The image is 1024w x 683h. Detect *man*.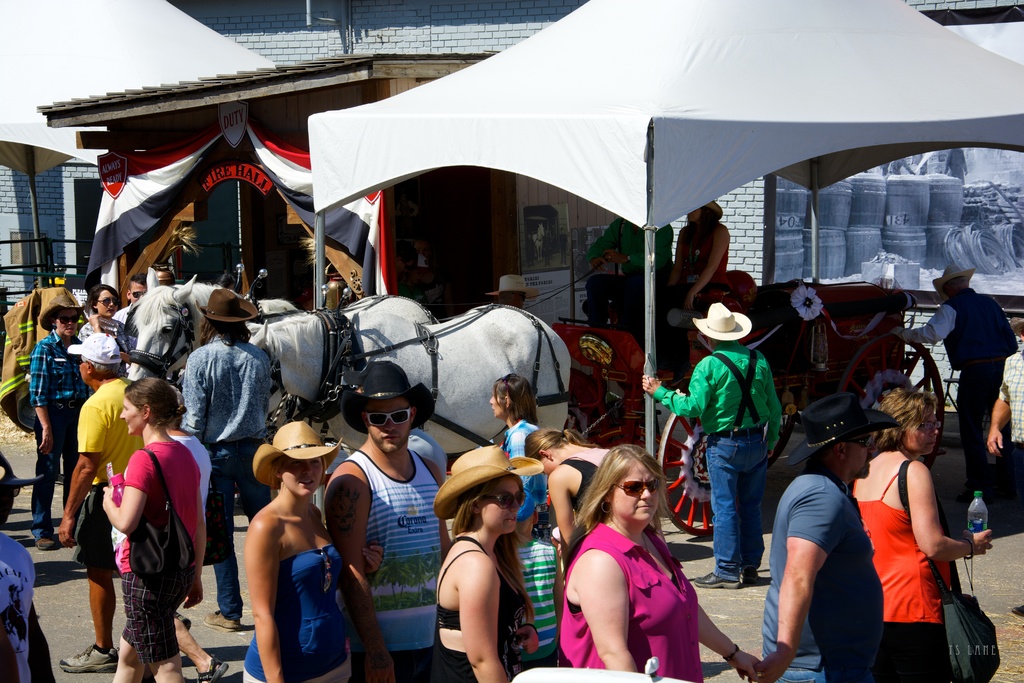
Detection: {"left": 639, "top": 303, "right": 785, "bottom": 582}.
